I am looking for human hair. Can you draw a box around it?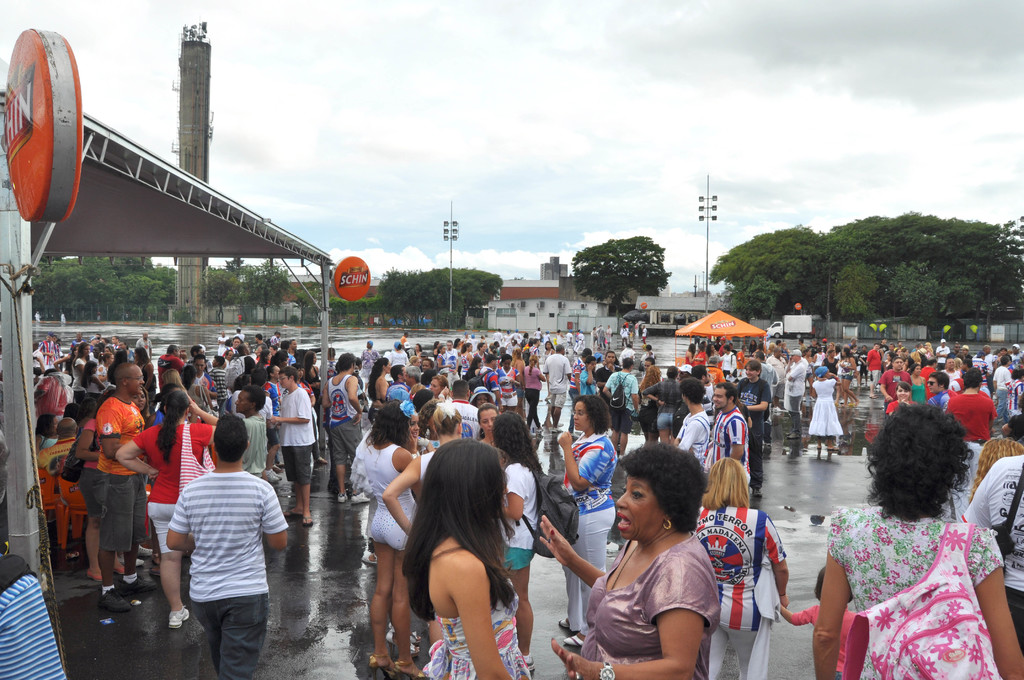
Sure, the bounding box is 333/355/355/369.
